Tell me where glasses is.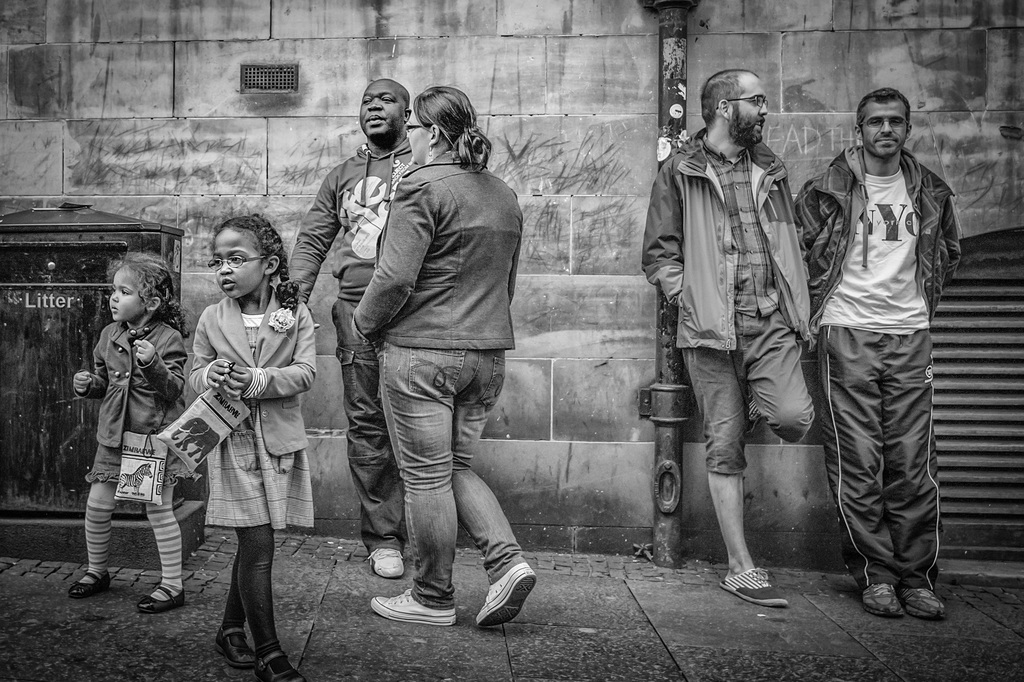
glasses is at <box>399,115,437,140</box>.
